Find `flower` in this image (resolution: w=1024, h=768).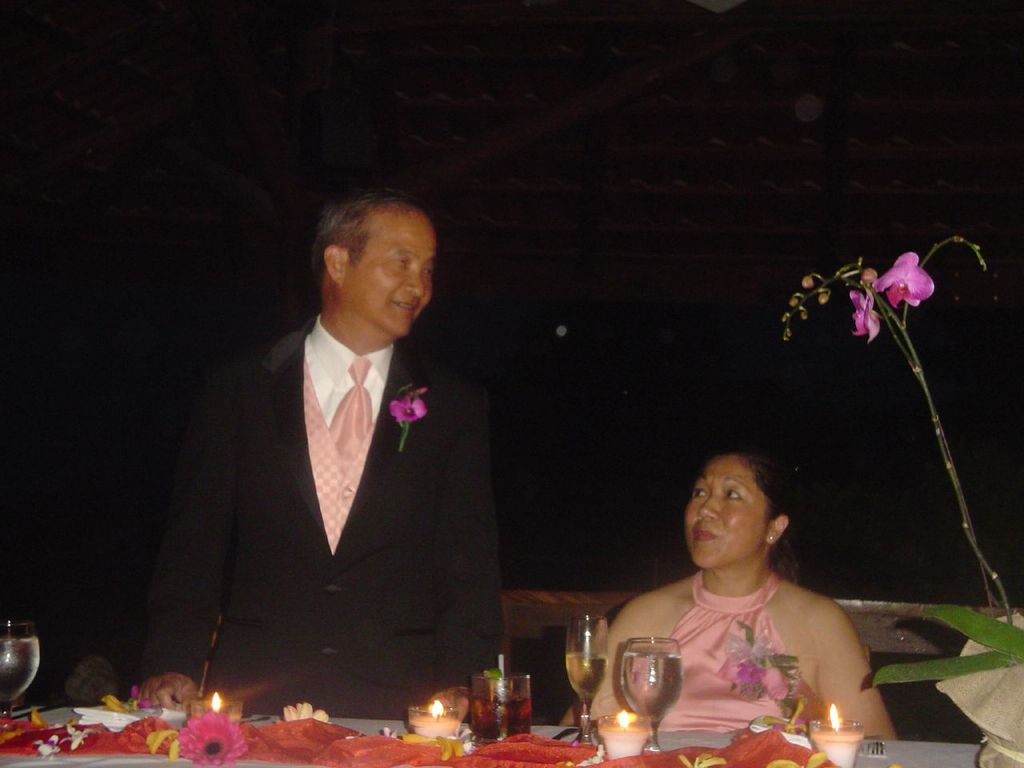
384,390,430,422.
